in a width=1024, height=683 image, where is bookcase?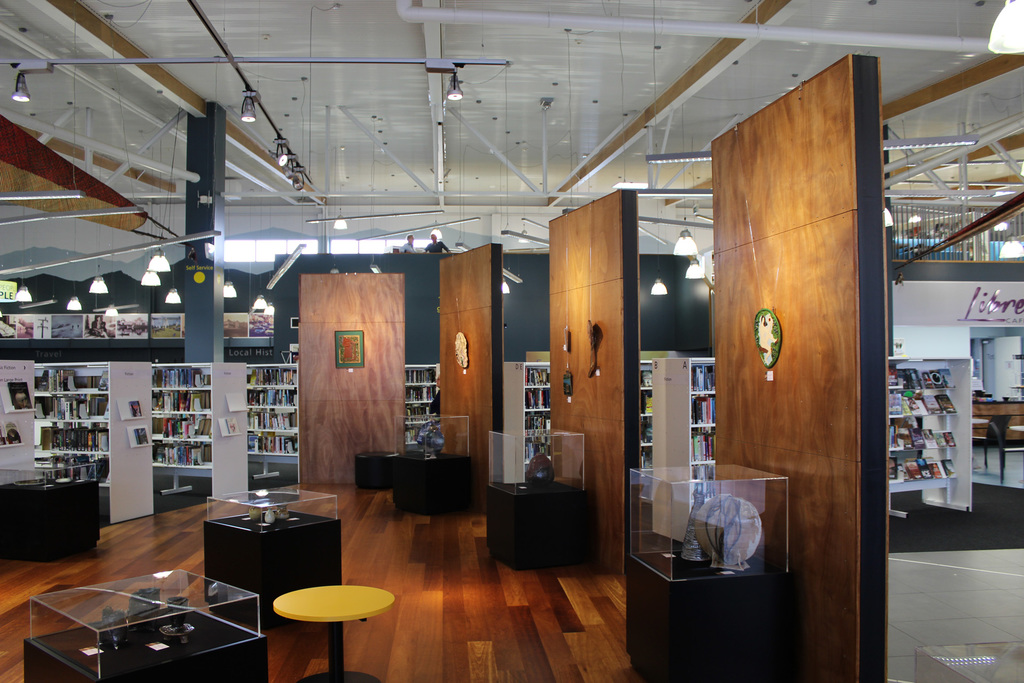
region(634, 356, 654, 479).
